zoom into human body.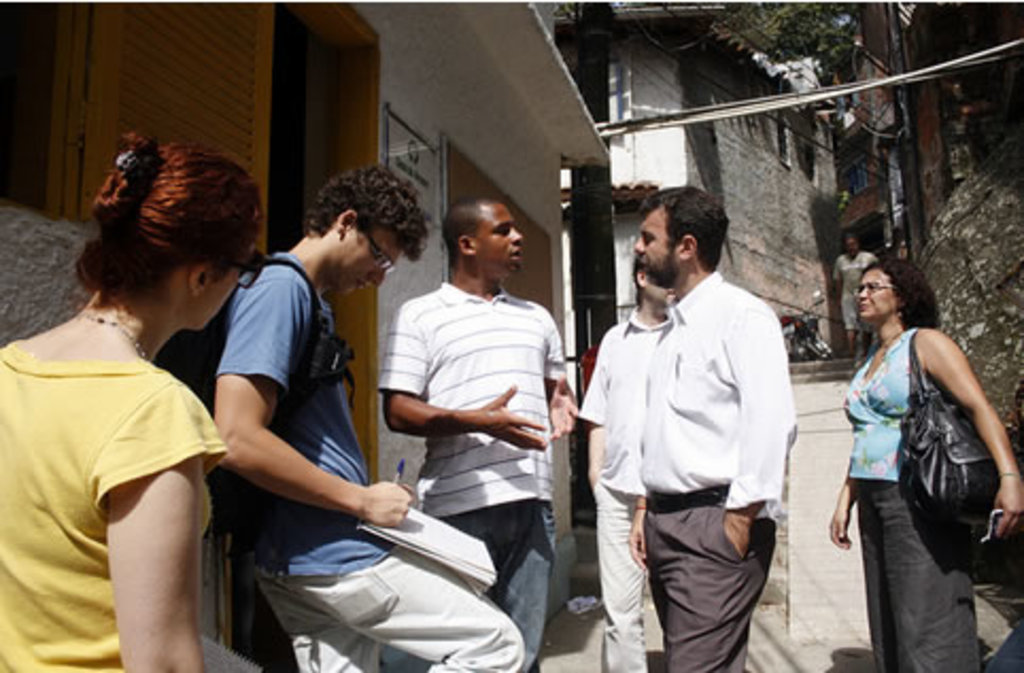
Zoom target: region(376, 278, 586, 671).
